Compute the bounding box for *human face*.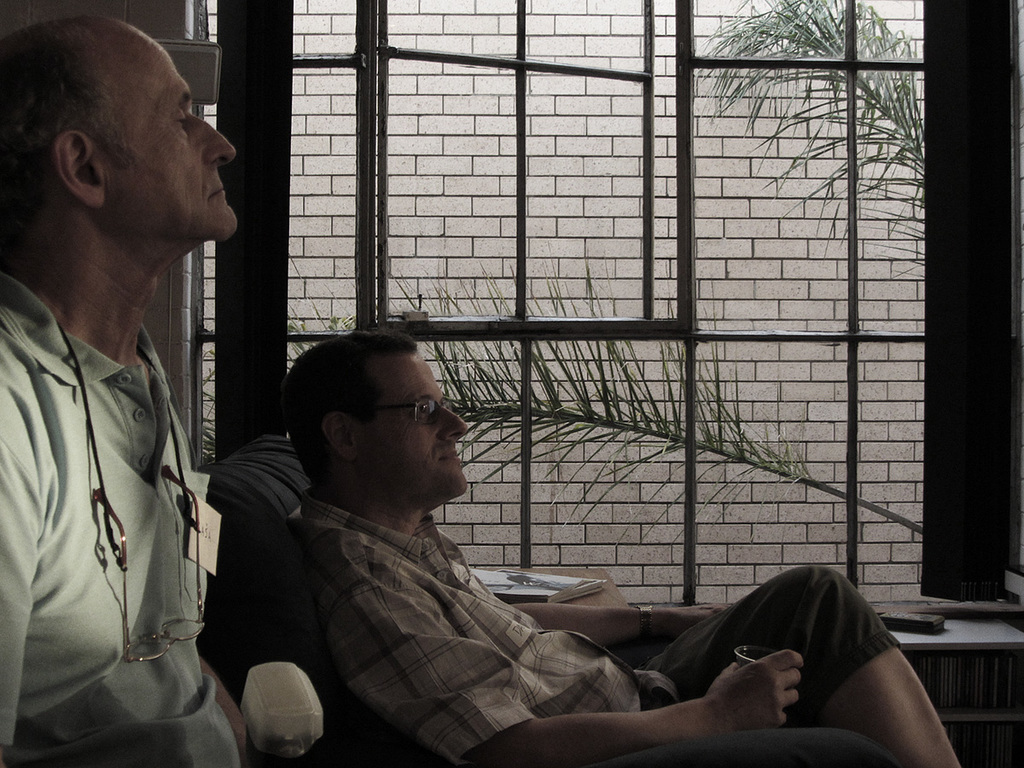
[left=364, top=351, right=467, bottom=497].
